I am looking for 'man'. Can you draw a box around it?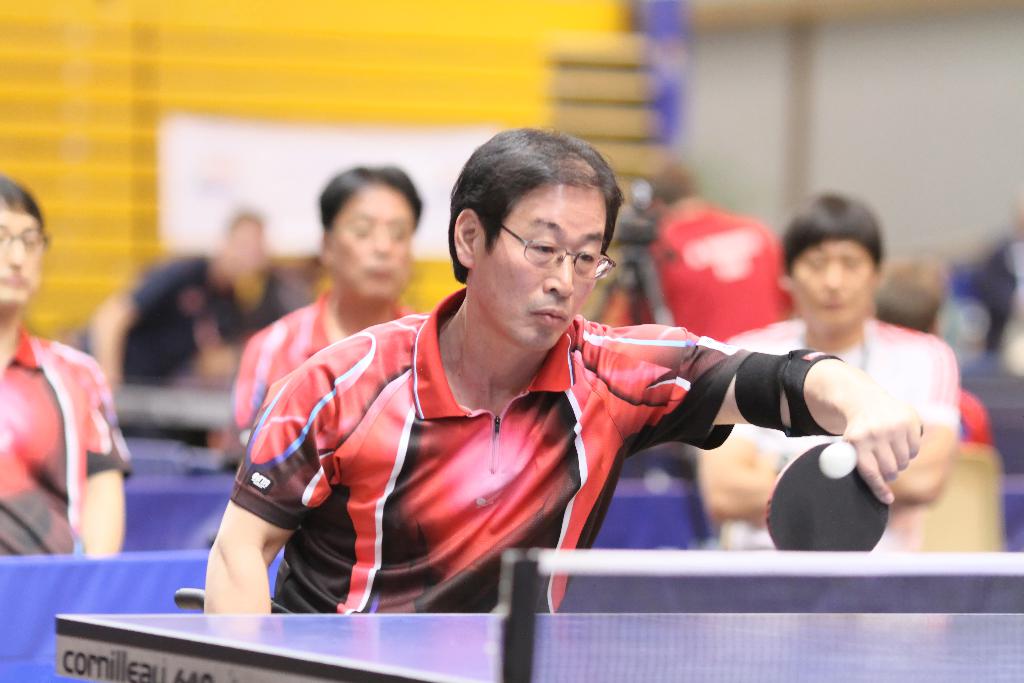
Sure, the bounding box is <box>684,189,963,550</box>.
